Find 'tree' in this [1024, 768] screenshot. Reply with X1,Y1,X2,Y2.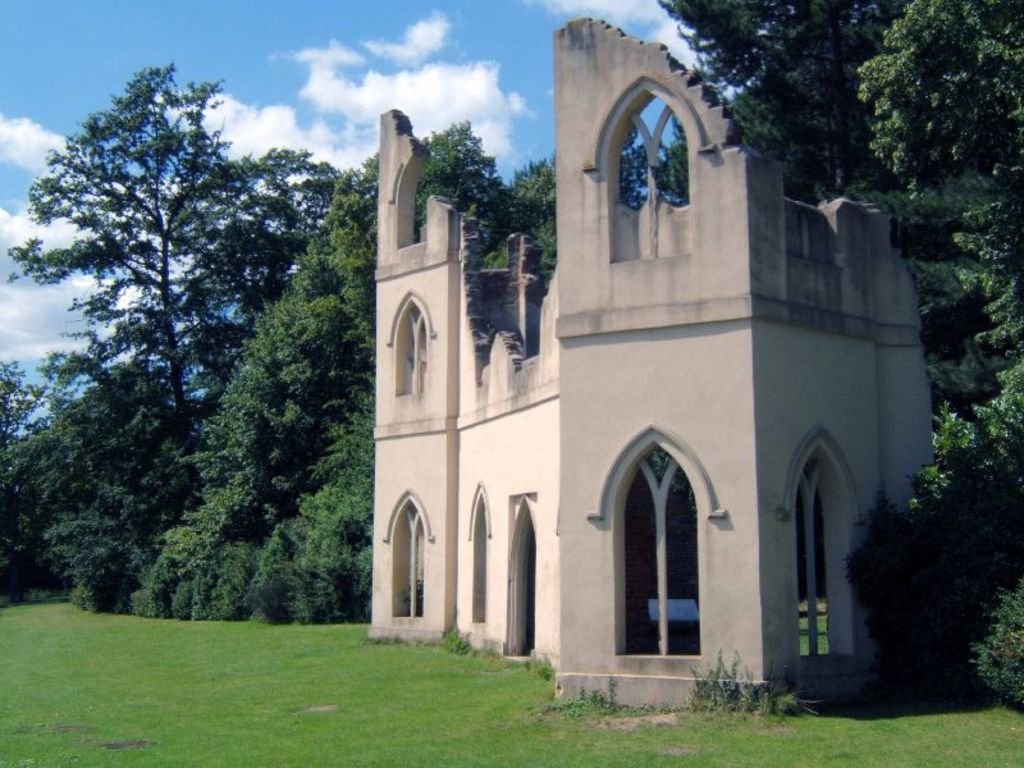
842,18,998,201.
